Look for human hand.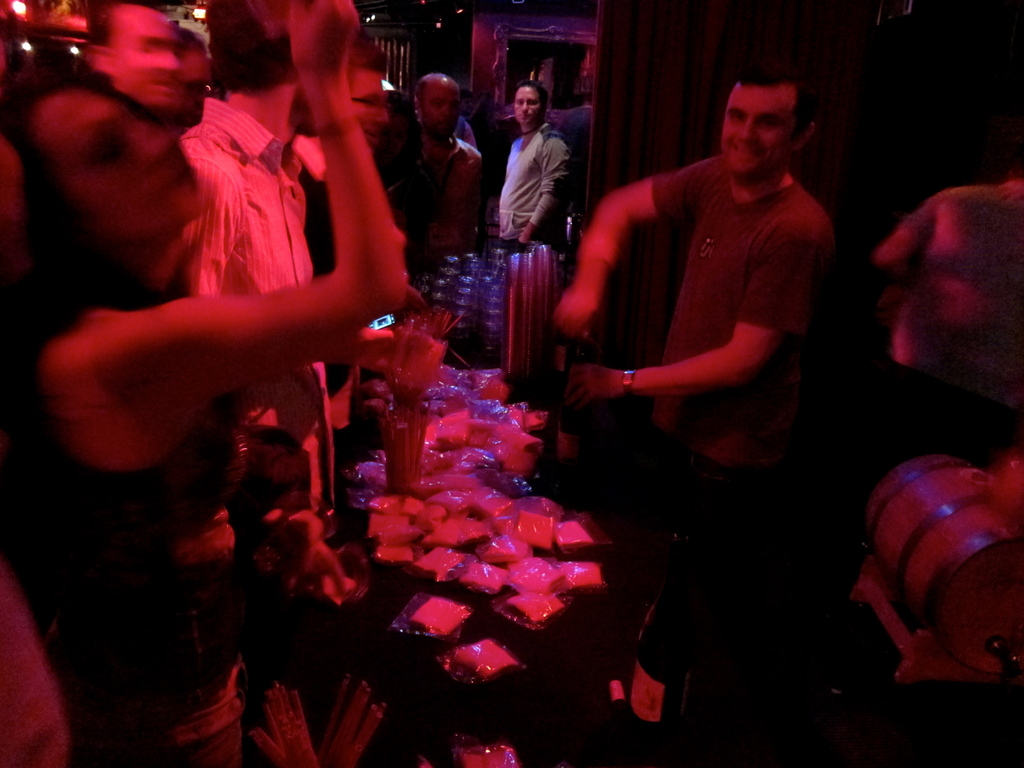
Found: [left=280, top=539, right=349, bottom=598].
